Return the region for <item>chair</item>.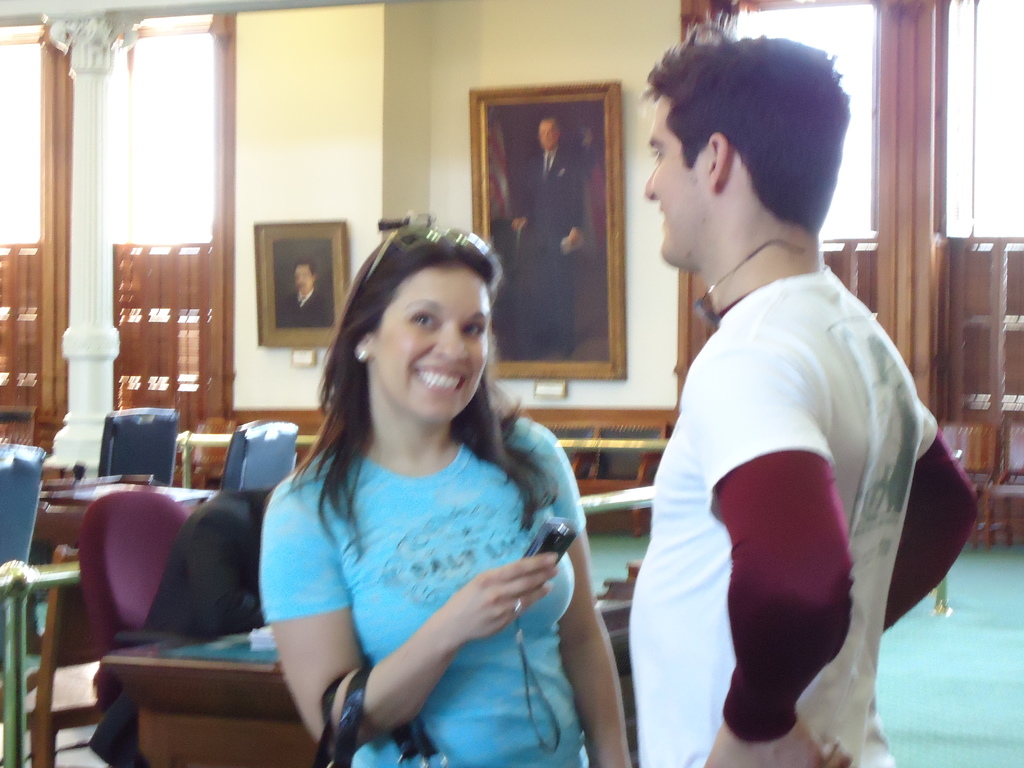
(x1=109, y1=400, x2=170, y2=490).
